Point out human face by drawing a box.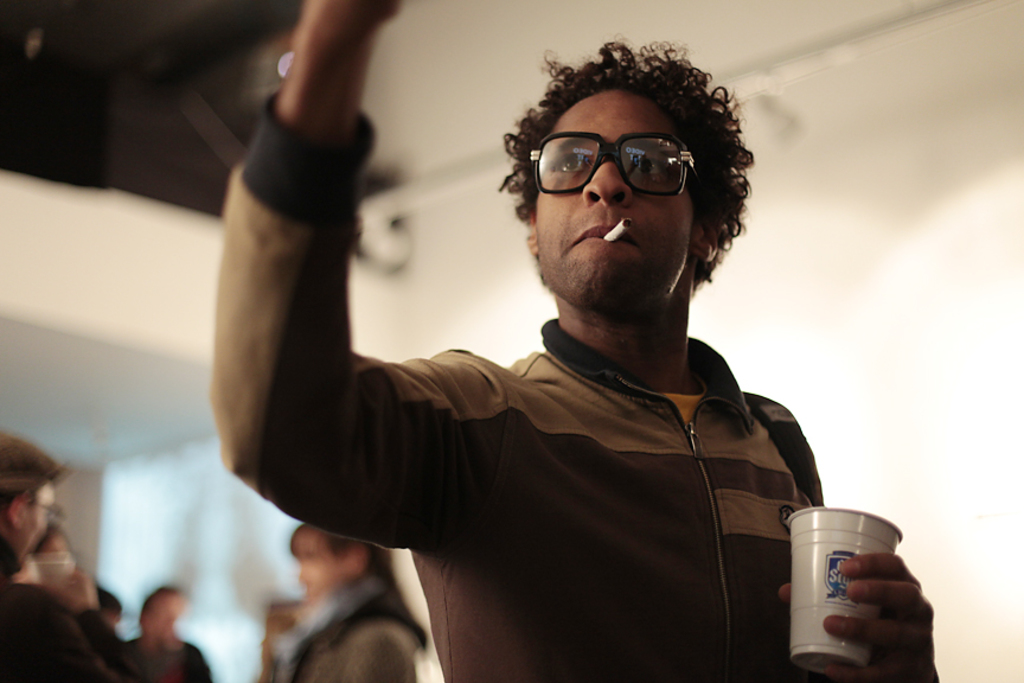
<box>287,540,340,612</box>.
